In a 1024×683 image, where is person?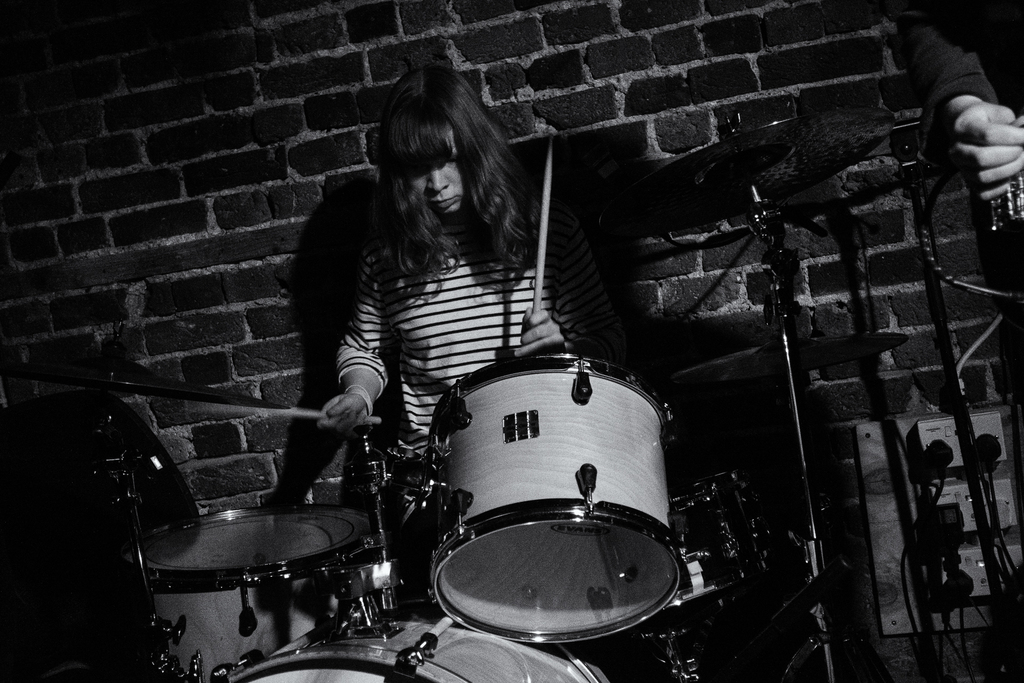
bbox=(287, 86, 607, 527).
